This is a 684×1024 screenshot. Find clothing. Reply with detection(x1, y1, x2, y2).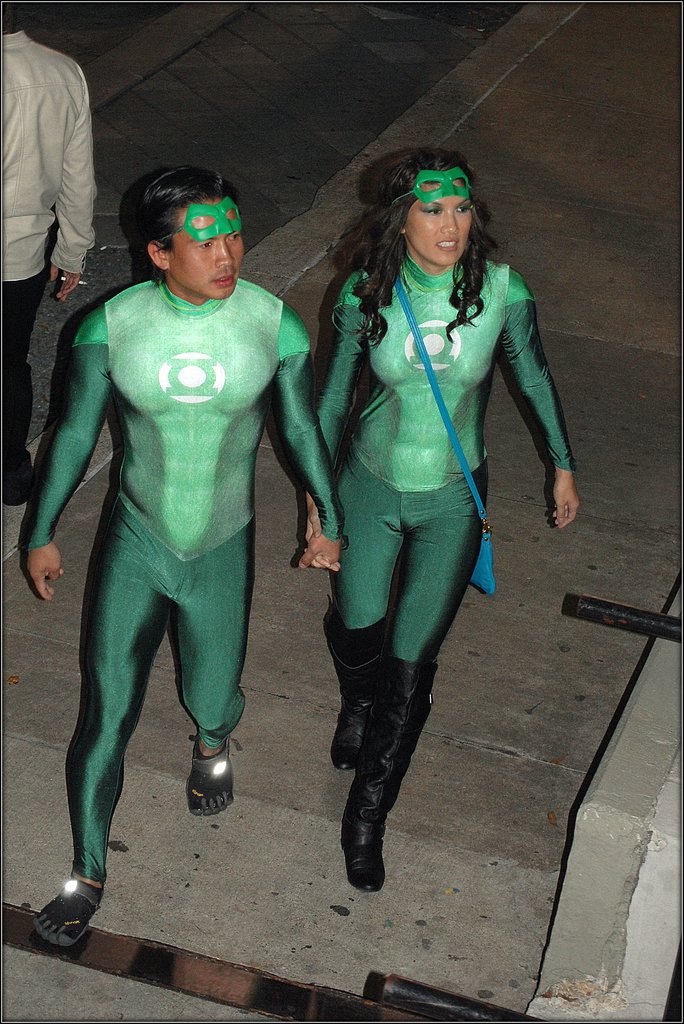
detection(0, 29, 97, 474).
